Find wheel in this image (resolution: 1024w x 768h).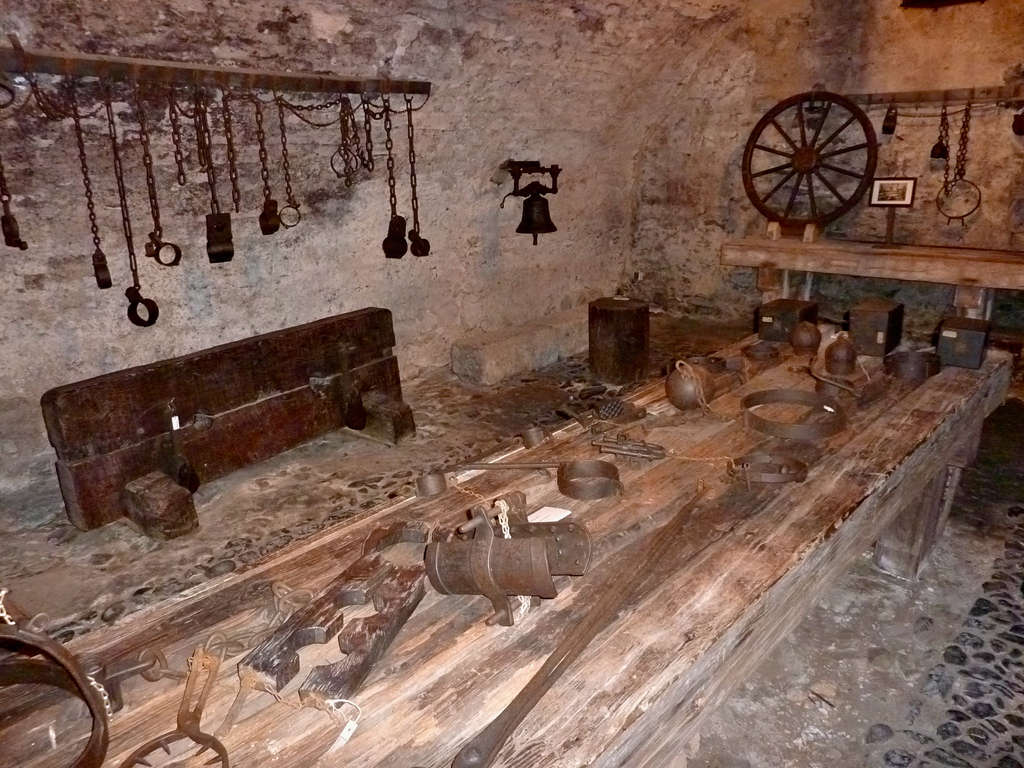
crop(746, 92, 877, 207).
